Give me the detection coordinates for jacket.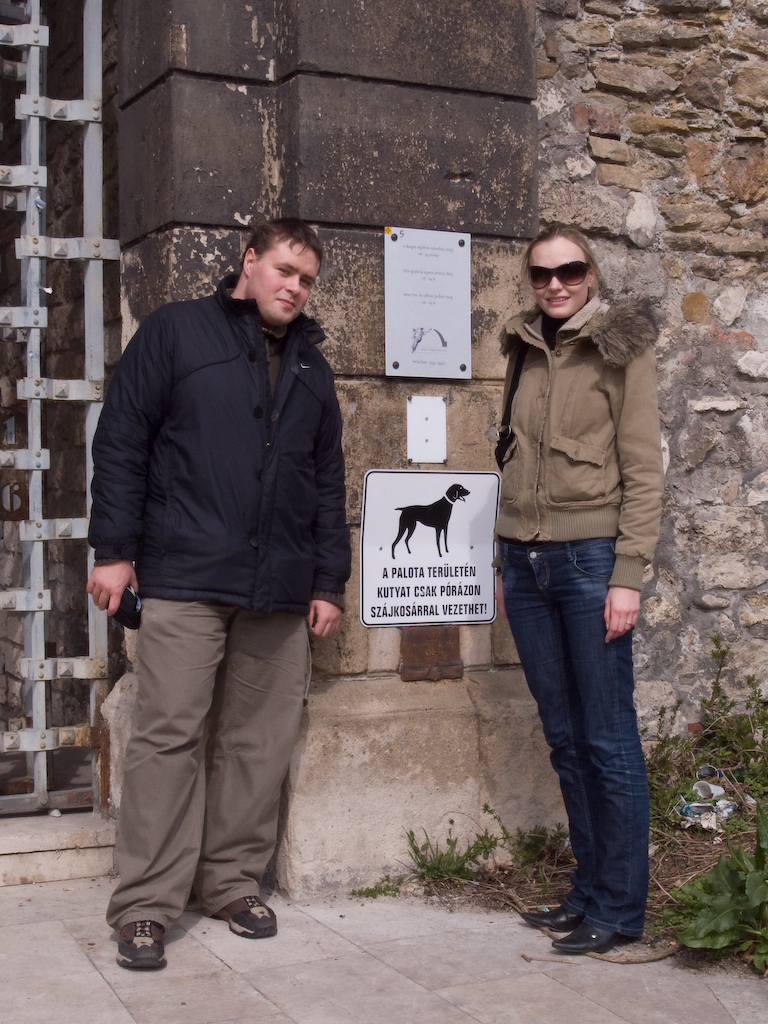
(left=84, top=272, right=350, bottom=625).
